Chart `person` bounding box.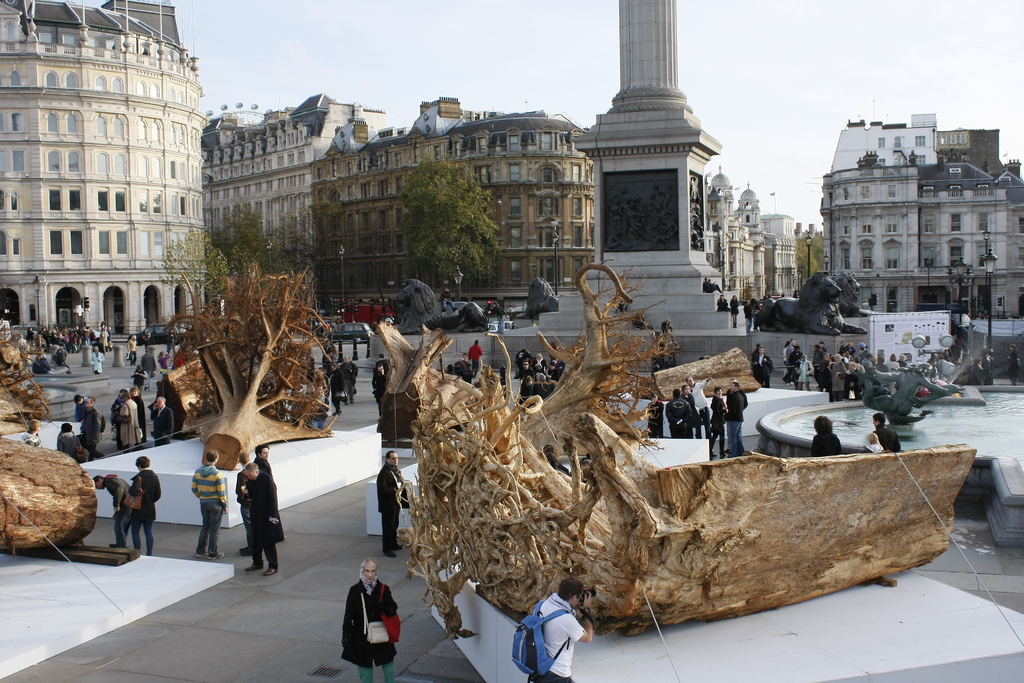
Charted: bbox=(189, 448, 223, 568).
